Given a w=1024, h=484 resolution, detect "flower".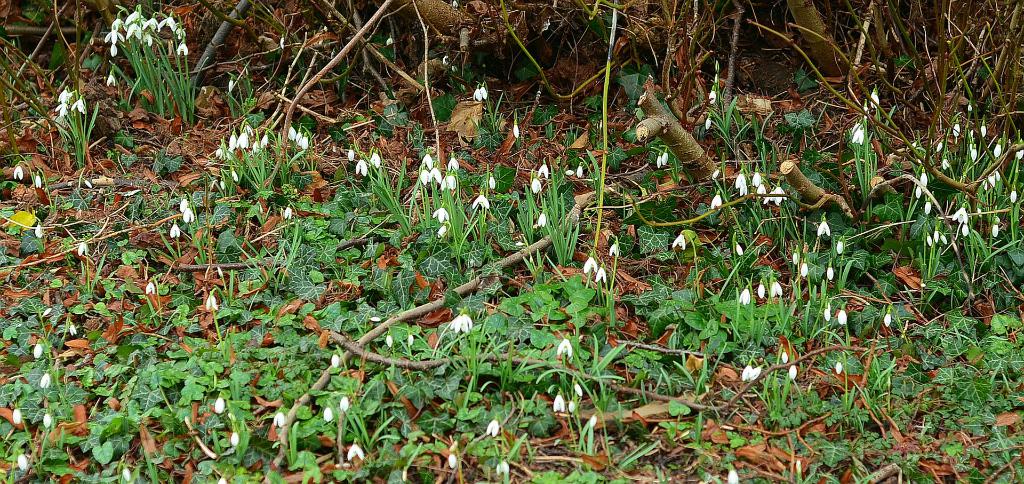
817, 223, 832, 236.
